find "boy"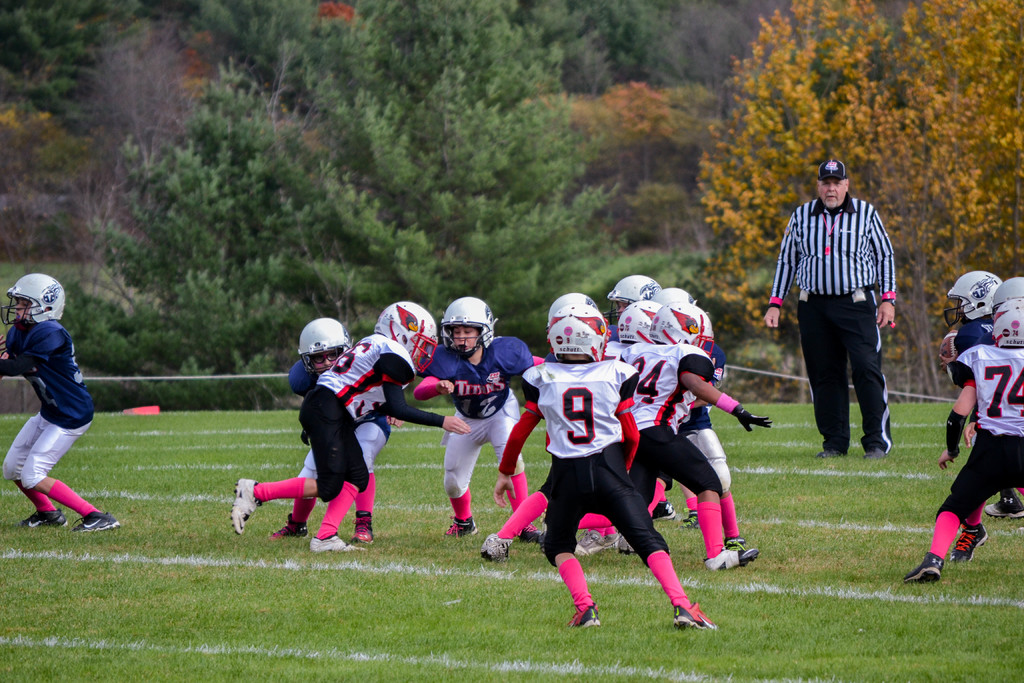
(left=267, top=313, right=403, bottom=537)
